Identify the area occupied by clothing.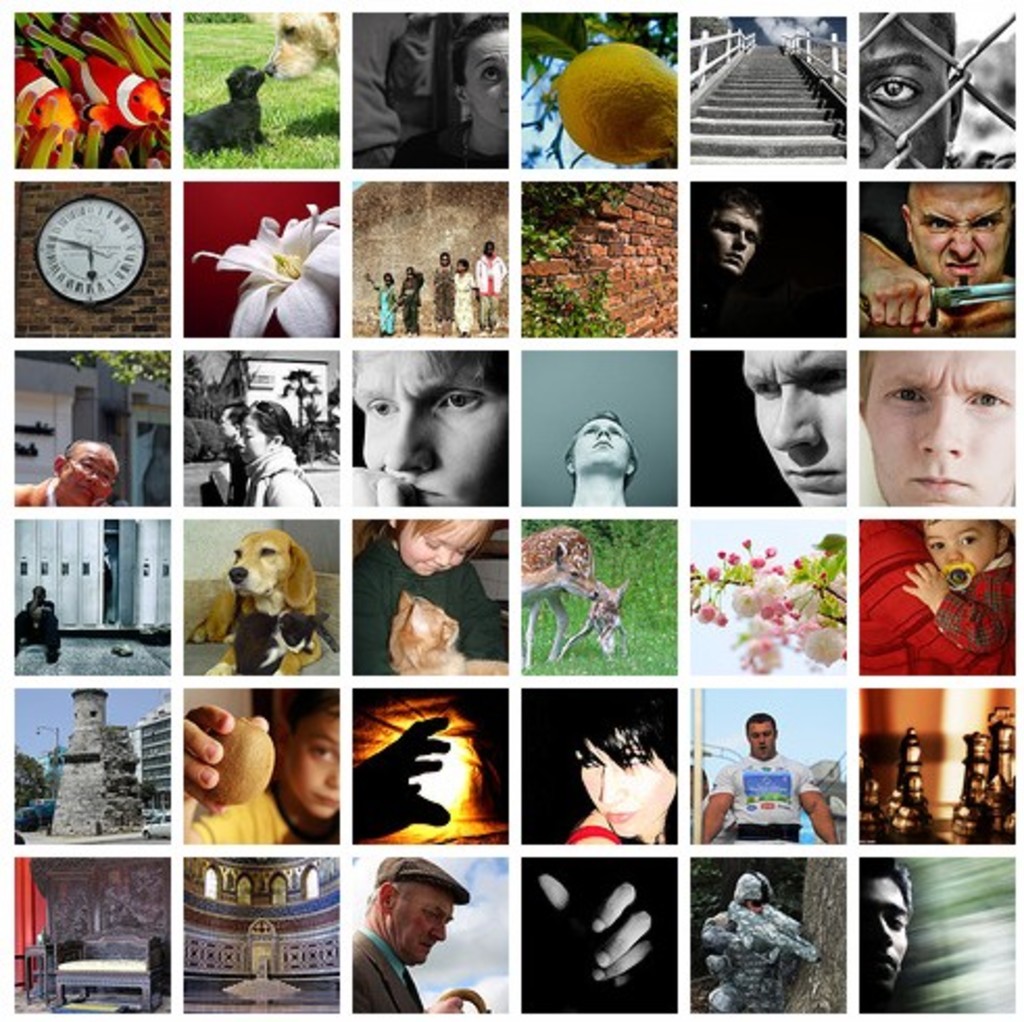
Area: l=705, t=901, r=809, b=1016.
